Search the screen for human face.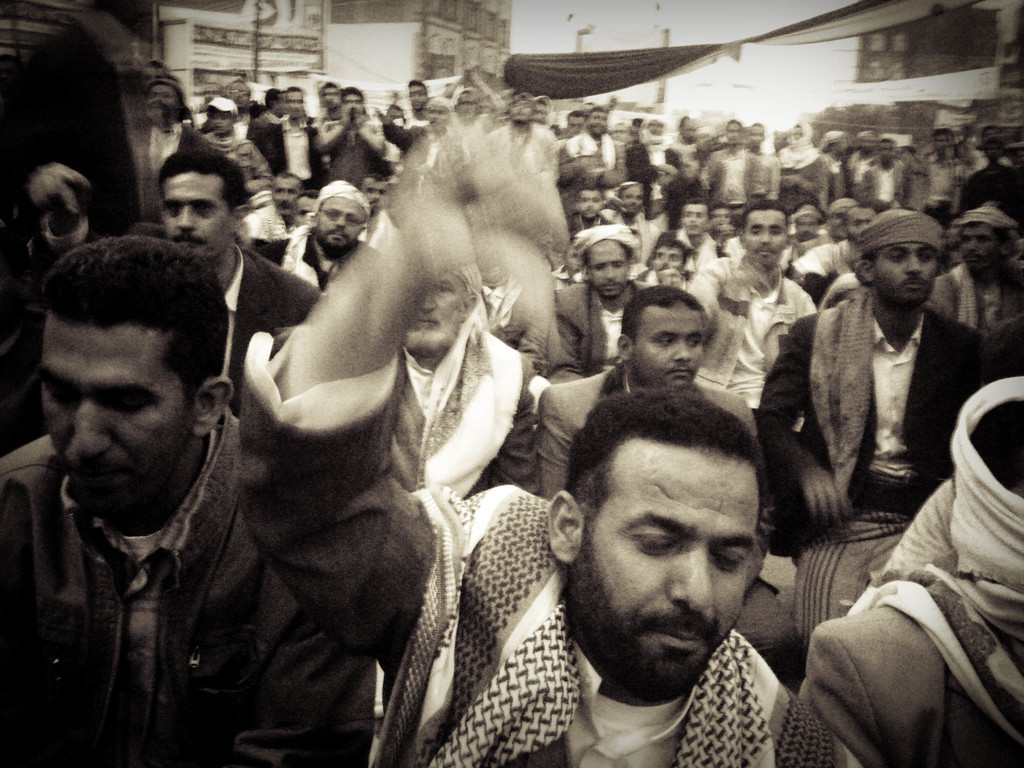
Found at left=40, top=326, right=191, bottom=513.
